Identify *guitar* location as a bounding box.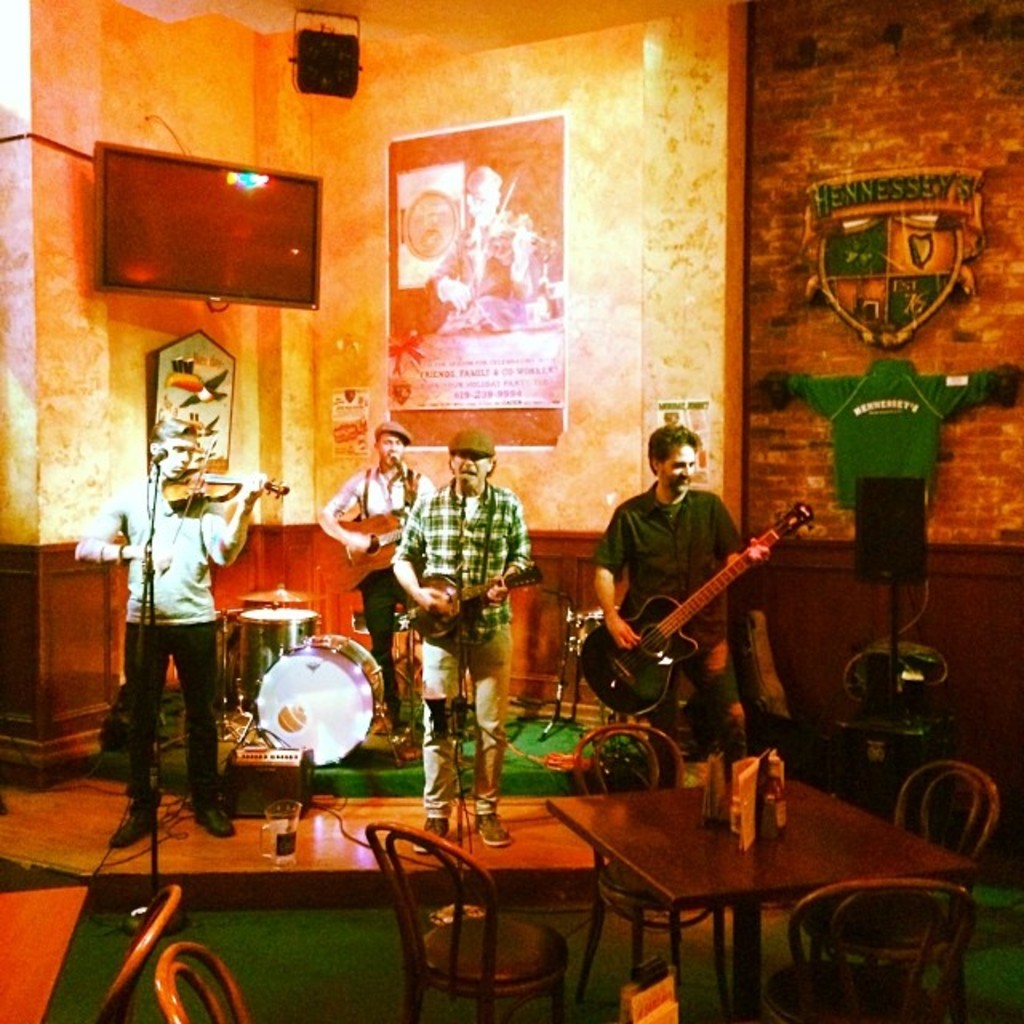
BBox(581, 499, 816, 717).
